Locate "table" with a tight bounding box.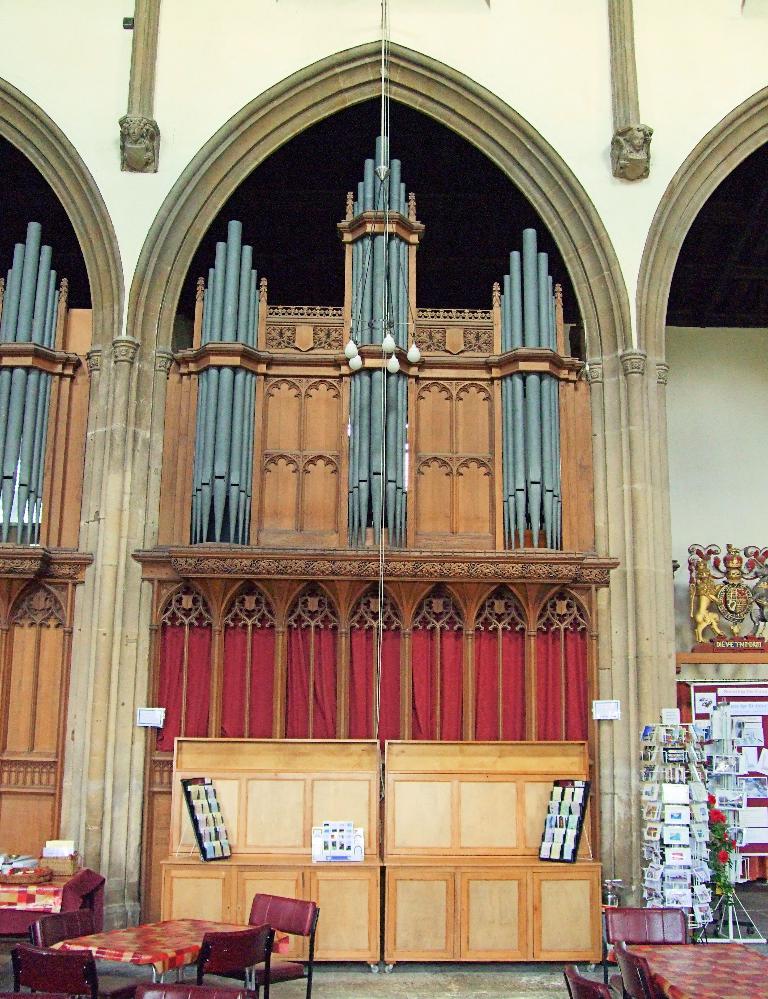
<region>51, 909, 294, 998</region>.
